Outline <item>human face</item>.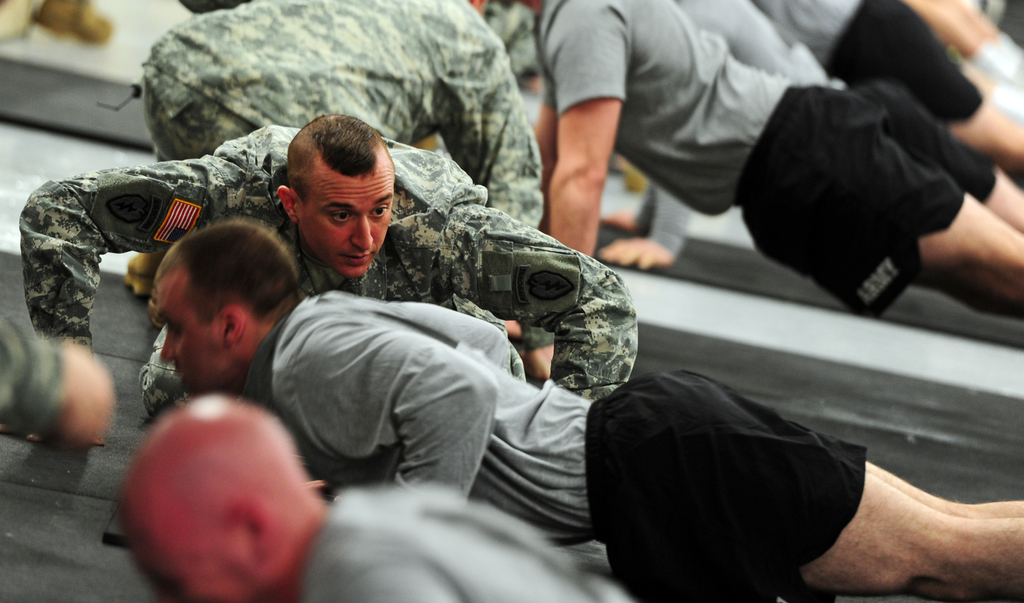
Outline: locate(108, 522, 261, 602).
